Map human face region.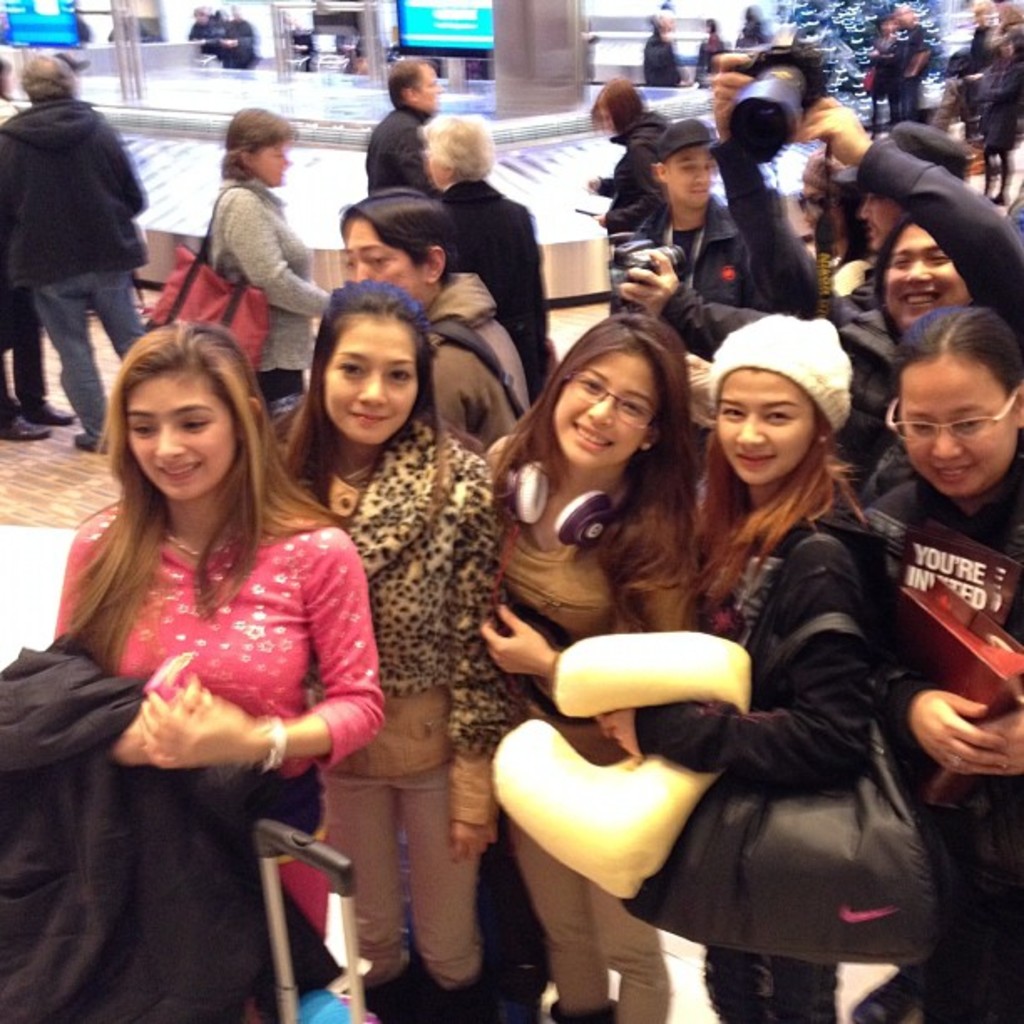
Mapped to (left=343, top=221, right=422, bottom=310).
